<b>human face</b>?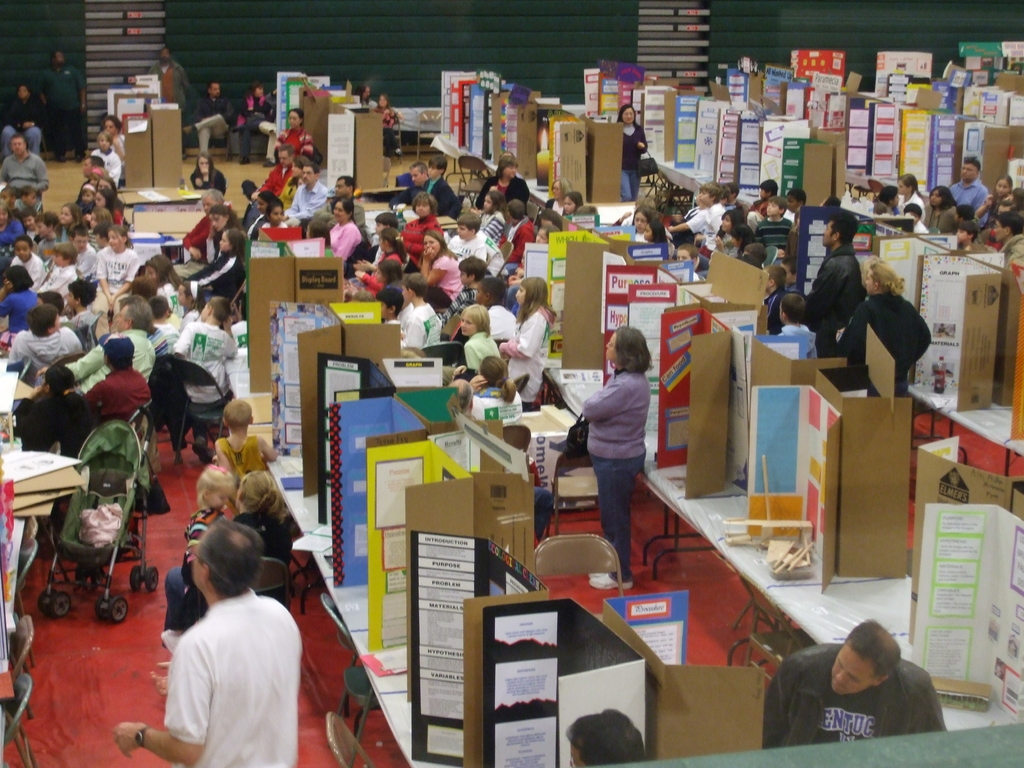
crop(15, 244, 33, 255)
